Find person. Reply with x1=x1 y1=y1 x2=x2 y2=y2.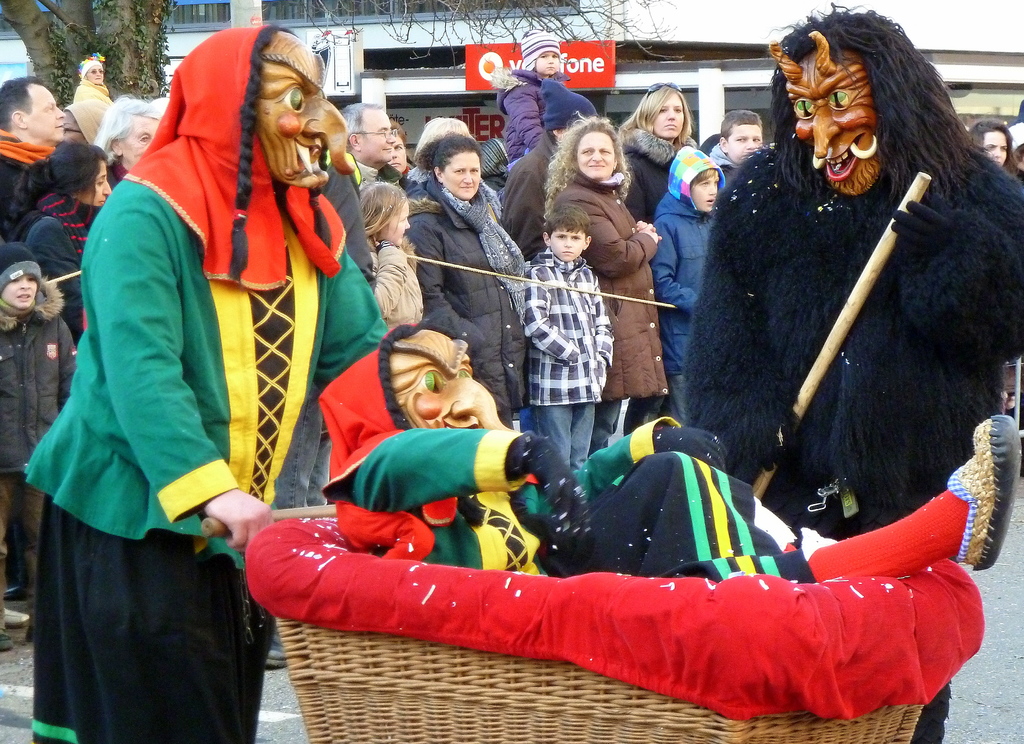
x1=58 y1=97 x2=109 y2=147.
